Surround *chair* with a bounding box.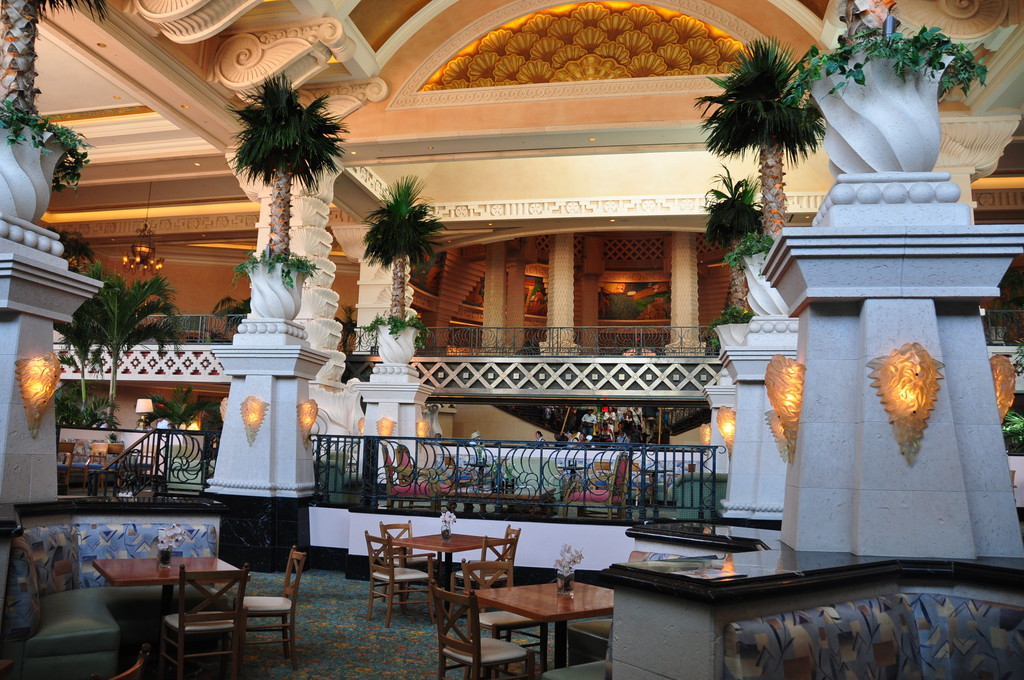
x1=380 y1=442 x2=446 y2=517.
